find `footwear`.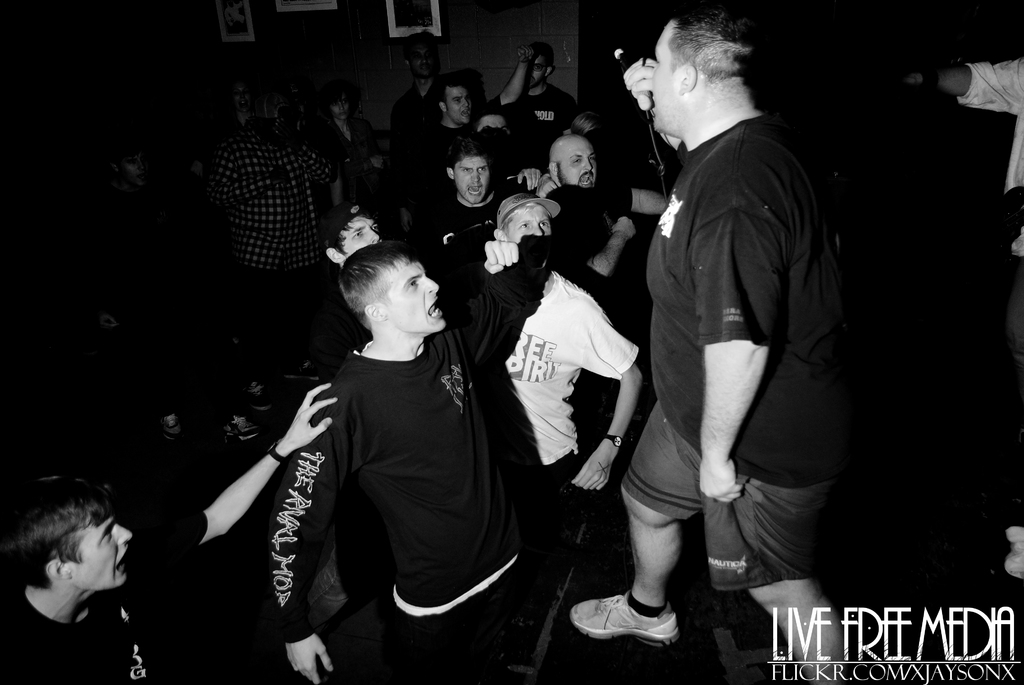
BBox(566, 583, 685, 643).
